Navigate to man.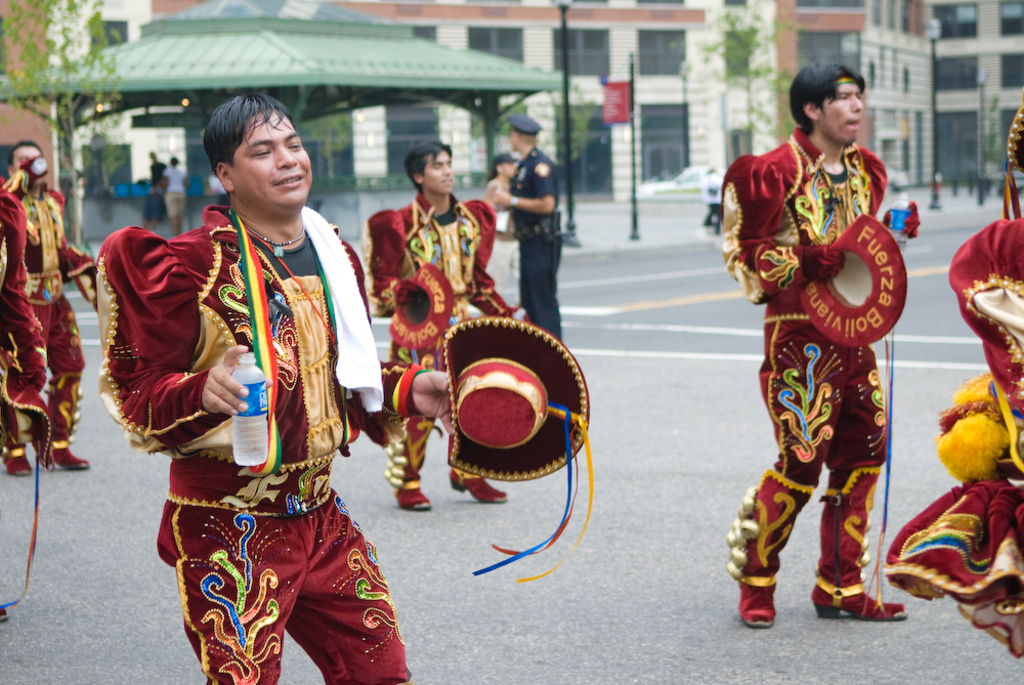
Navigation target: [left=884, top=95, right=1023, bottom=665].
